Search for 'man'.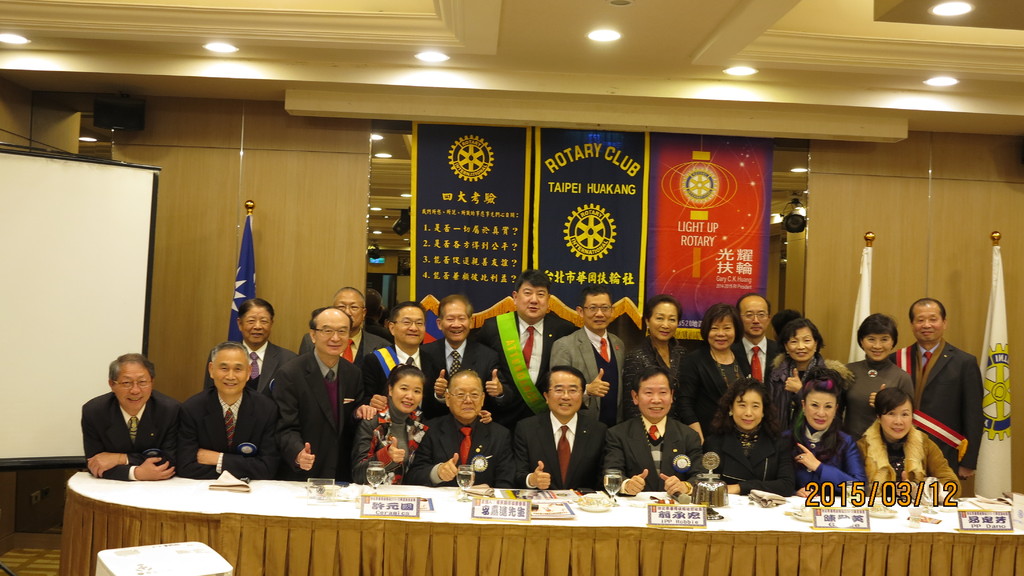
Found at left=270, top=307, right=368, bottom=475.
